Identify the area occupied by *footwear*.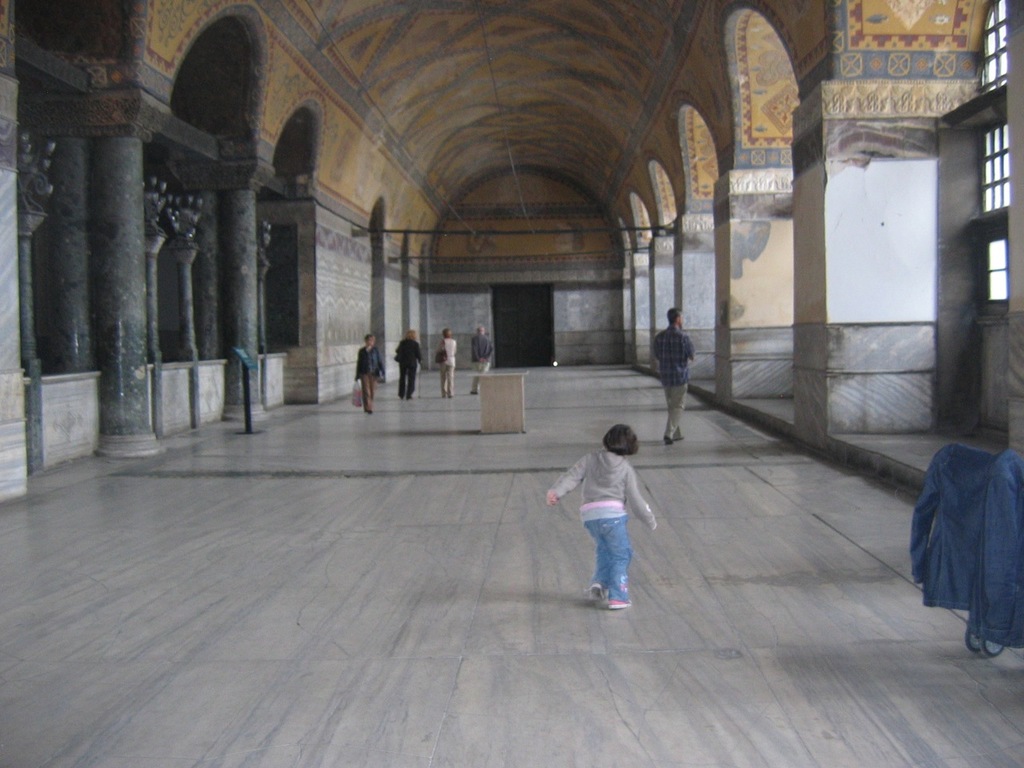
Area: bbox(610, 583, 631, 613).
